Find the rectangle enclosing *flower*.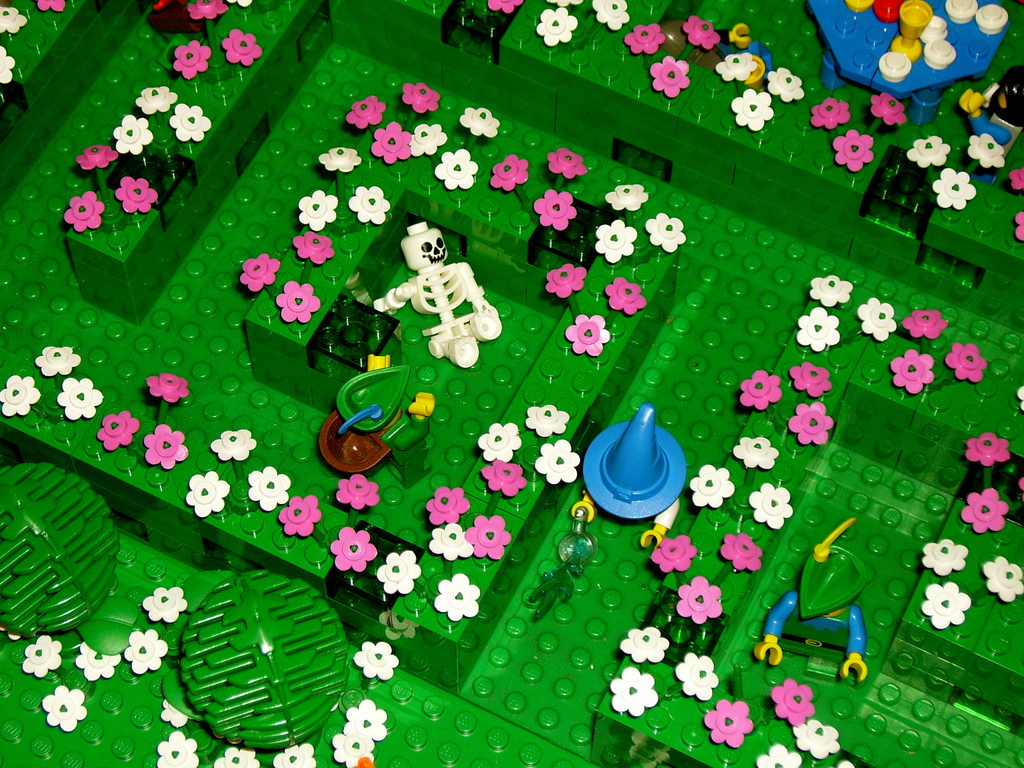
crop(124, 627, 168, 679).
